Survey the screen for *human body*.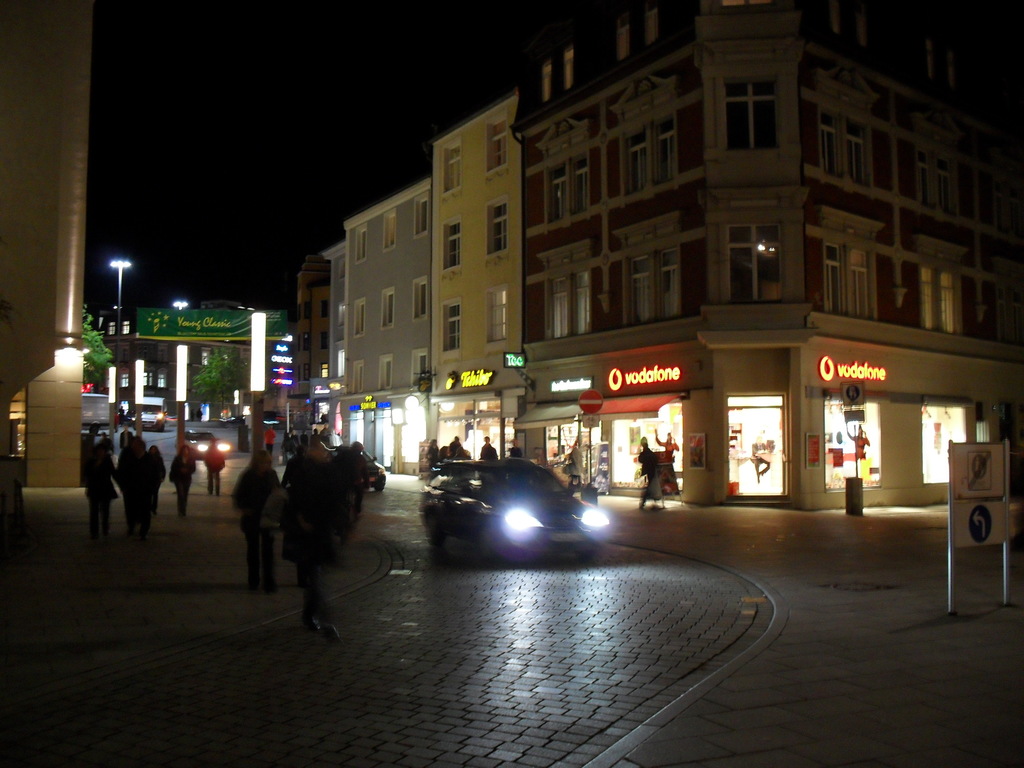
Survey found: <bbox>170, 450, 202, 518</bbox>.
